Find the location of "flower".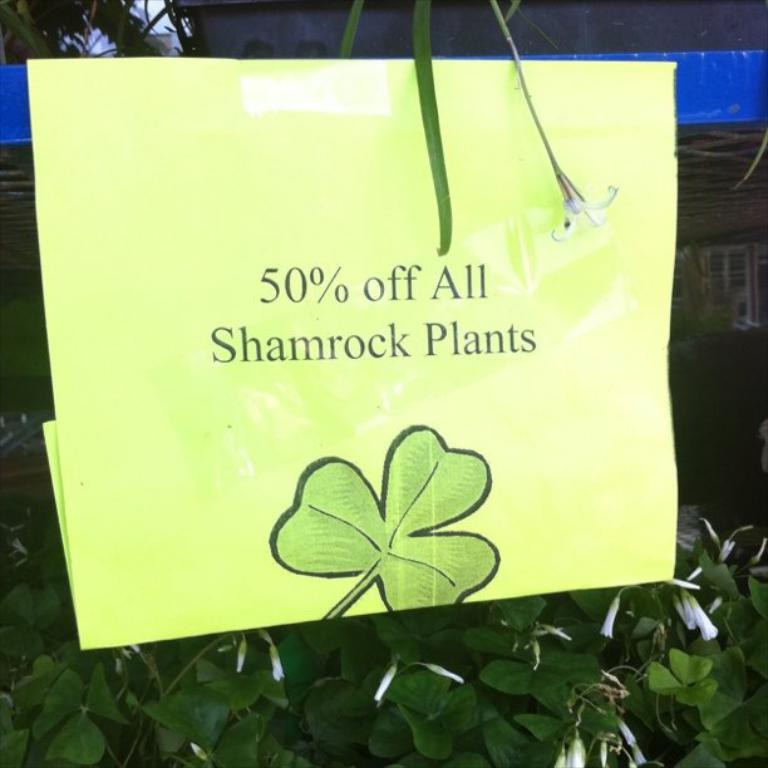
Location: (left=545, top=173, right=617, bottom=242).
